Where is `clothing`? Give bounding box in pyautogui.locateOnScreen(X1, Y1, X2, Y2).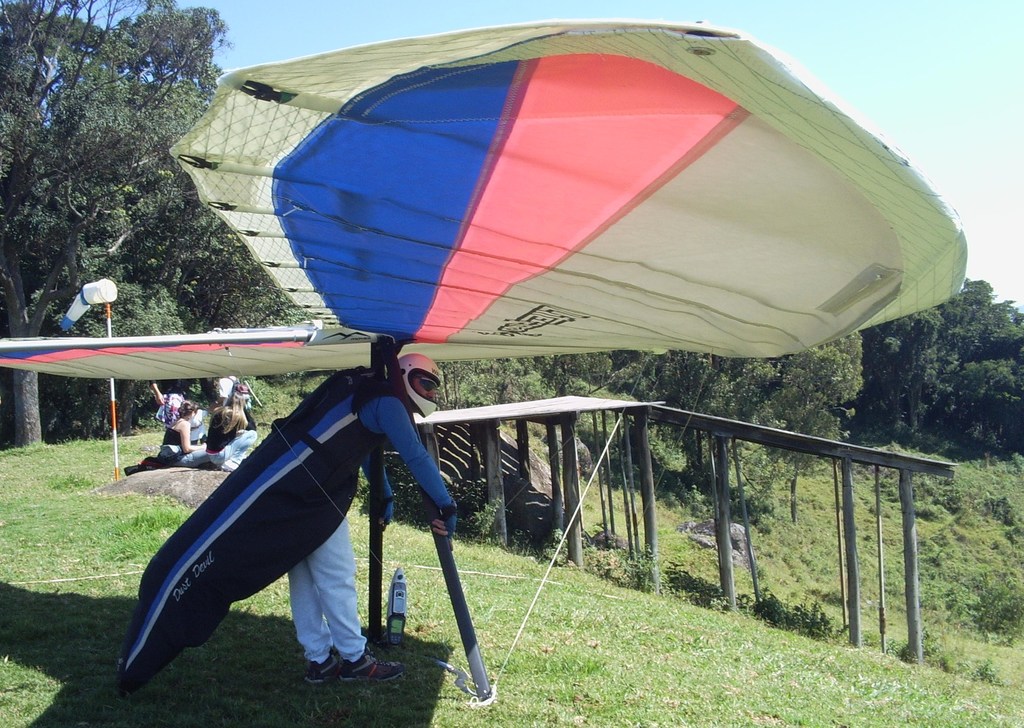
pyautogui.locateOnScreen(165, 422, 203, 461).
